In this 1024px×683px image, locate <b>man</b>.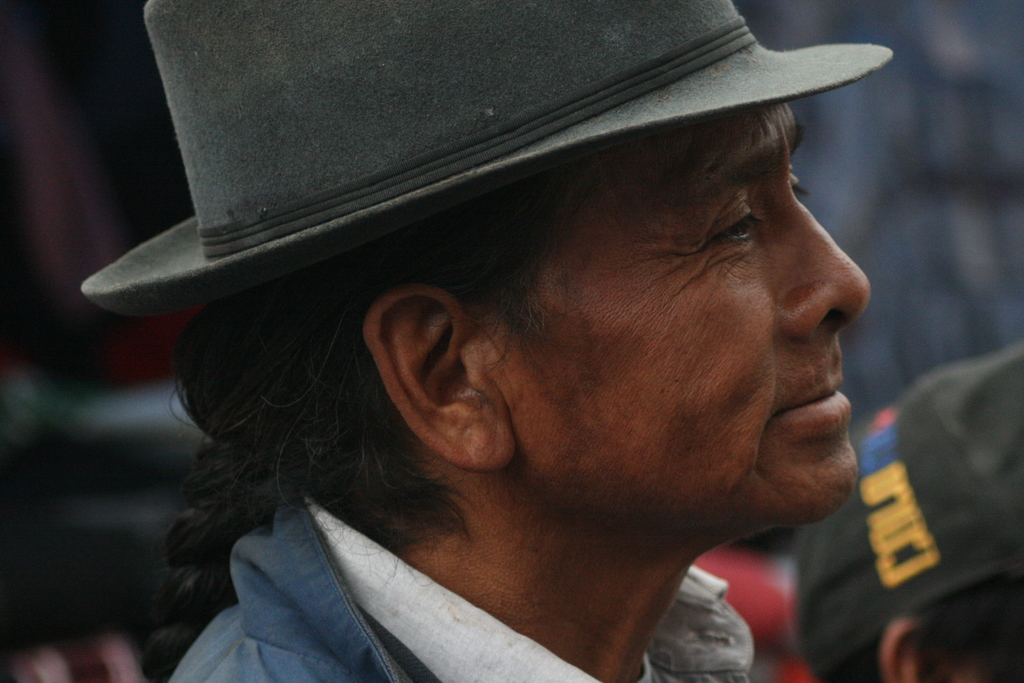
Bounding box: {"x1": 89, "y1": 44, "x2": 966, "y2": 682}.
